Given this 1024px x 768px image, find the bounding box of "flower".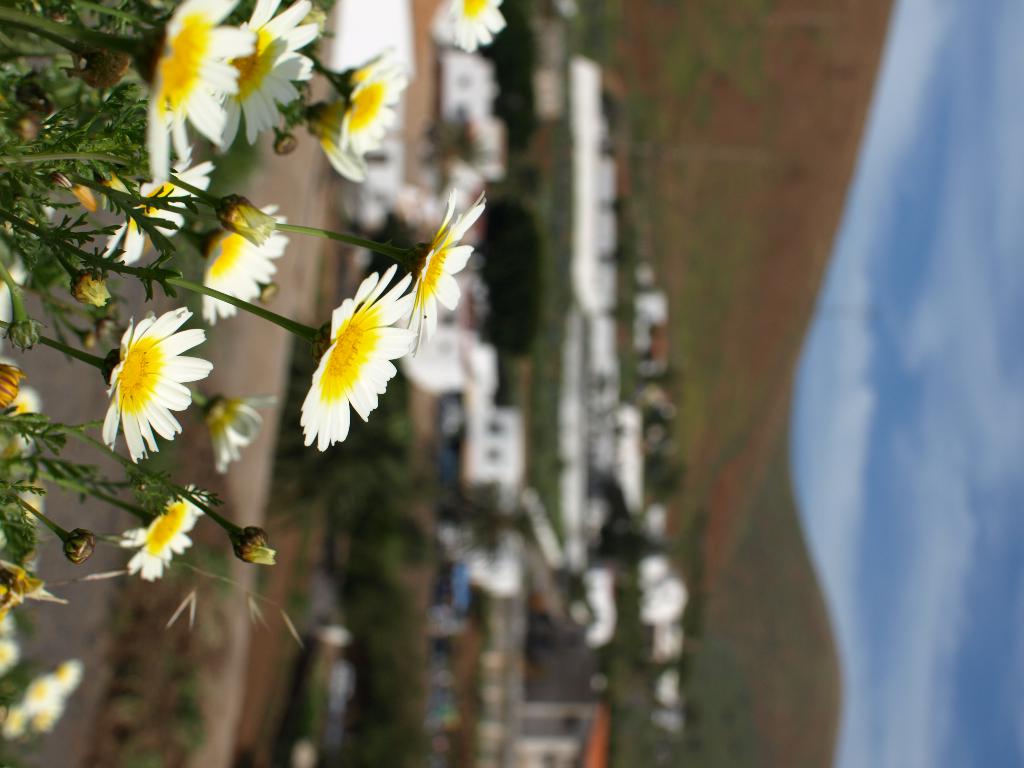
bbox=[0, 258, 26, 333].
